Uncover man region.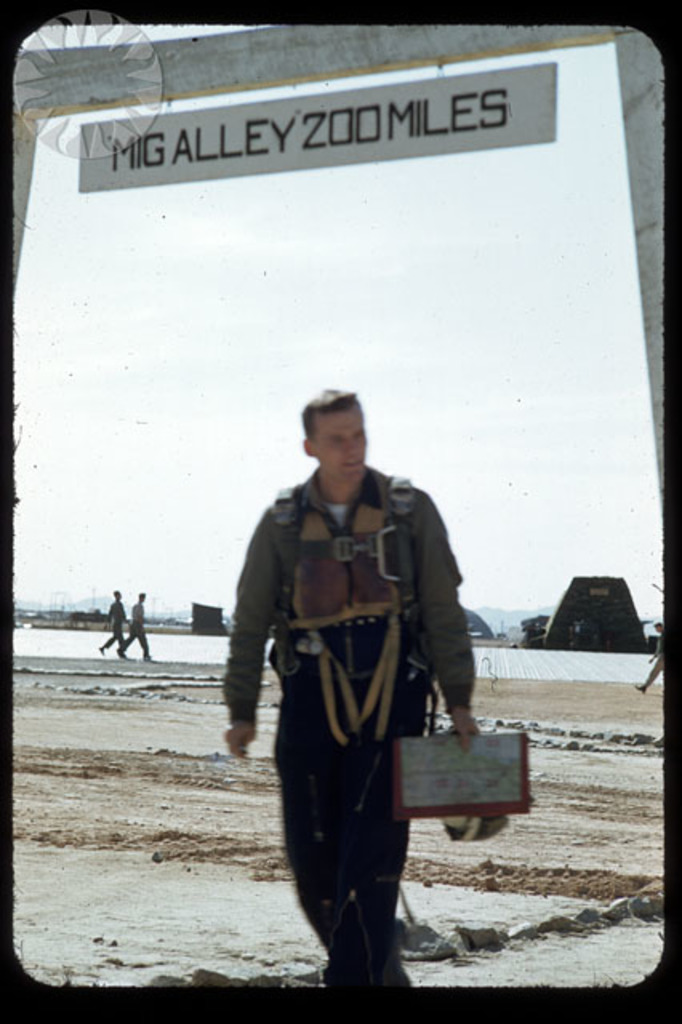
Uncovered: (118, 590, 157, 659).
